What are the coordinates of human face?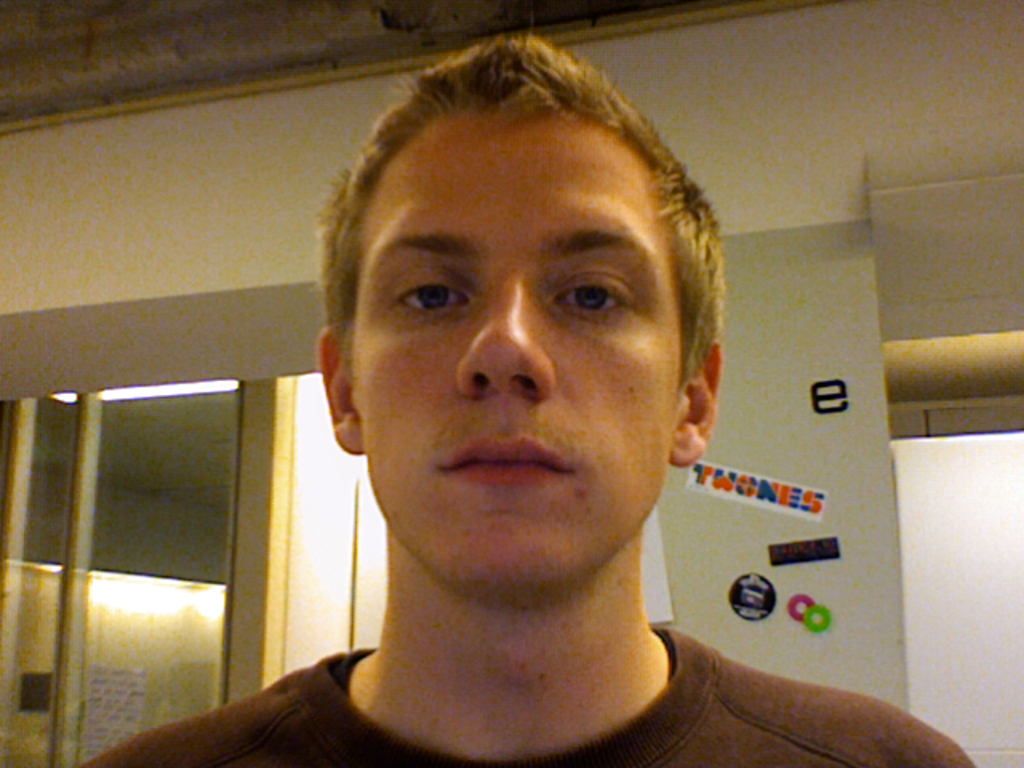
<box>349,98,690,594</box>.
